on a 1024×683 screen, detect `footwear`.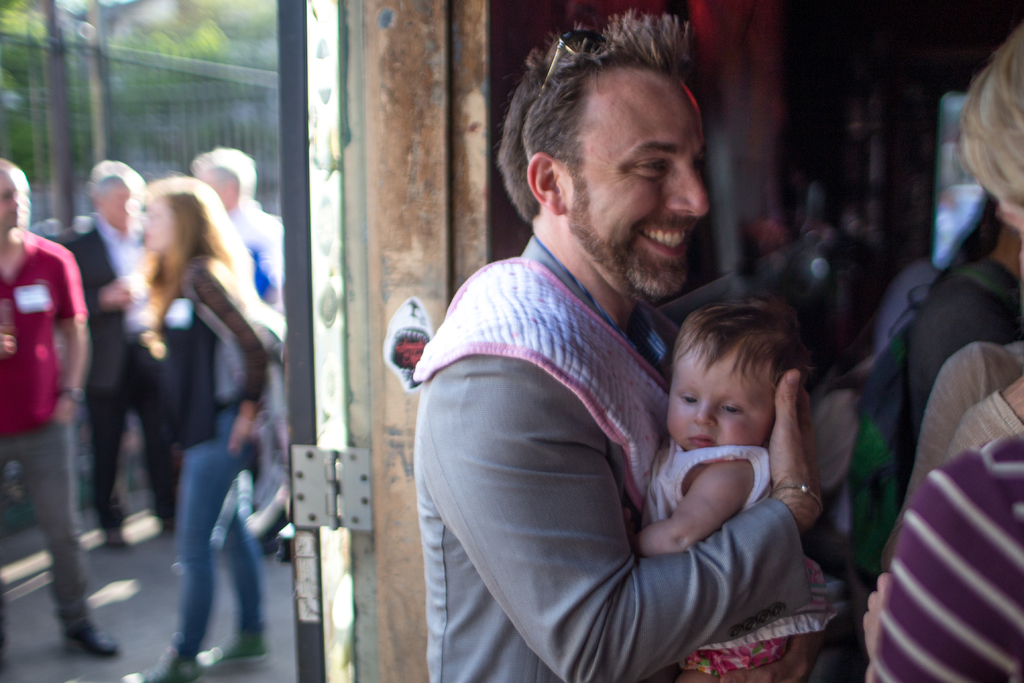
[247, 493, 285, 539].
